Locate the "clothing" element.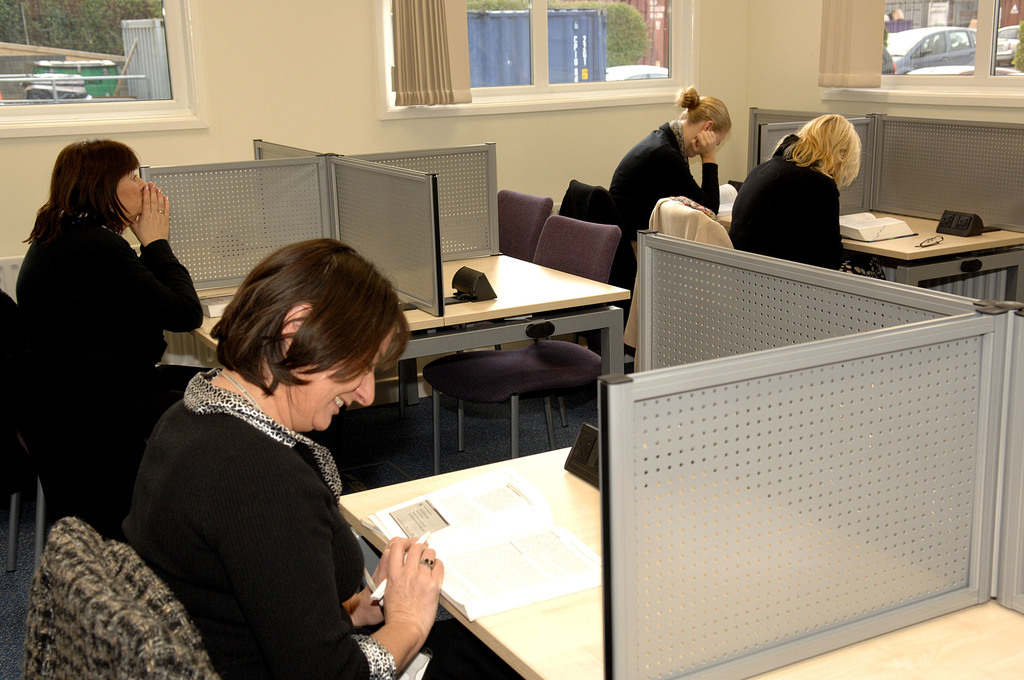
Element bbox: pyautogui.locateOnScreen(605, 120, 719, 264).
